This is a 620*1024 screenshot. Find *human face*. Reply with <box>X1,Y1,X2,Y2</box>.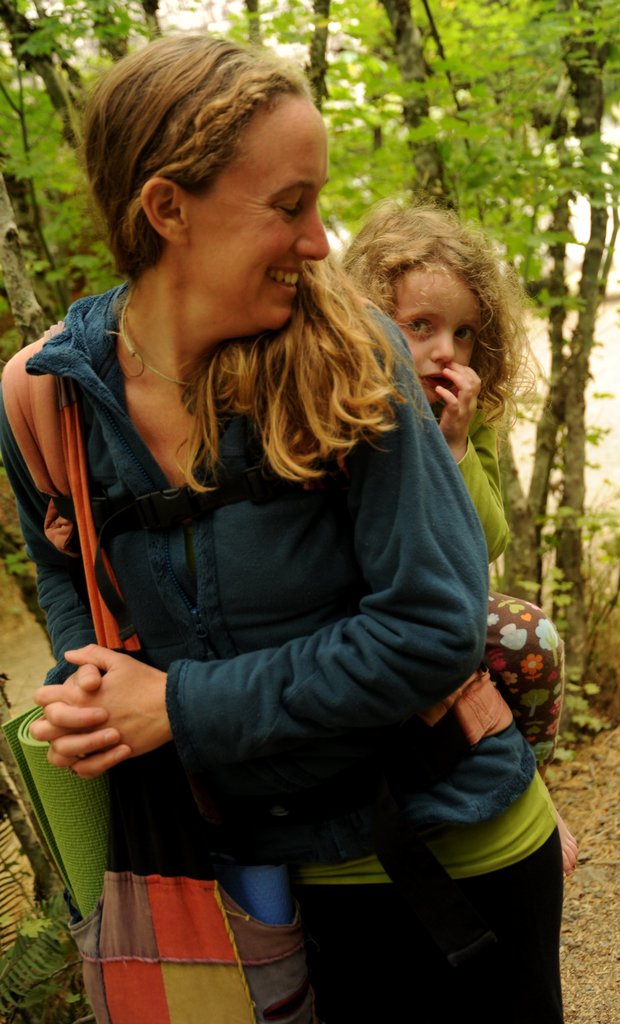
<box>188,104,327,330</box>.
